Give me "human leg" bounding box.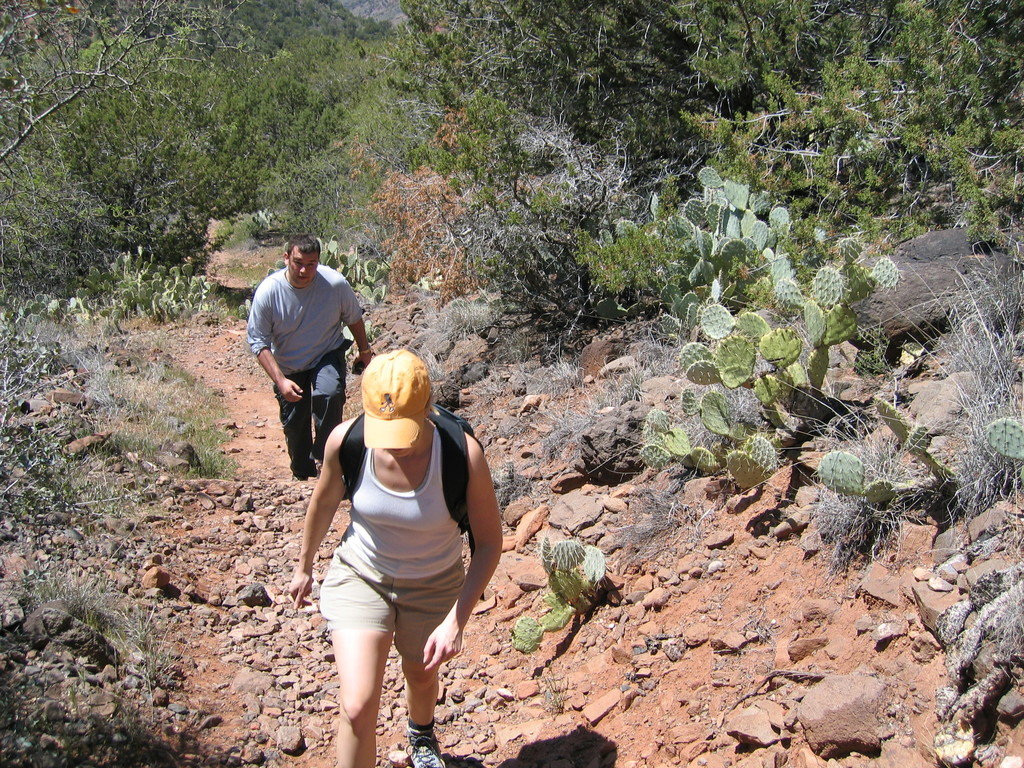
(left=314, top=347, right=349, bottom=457).
